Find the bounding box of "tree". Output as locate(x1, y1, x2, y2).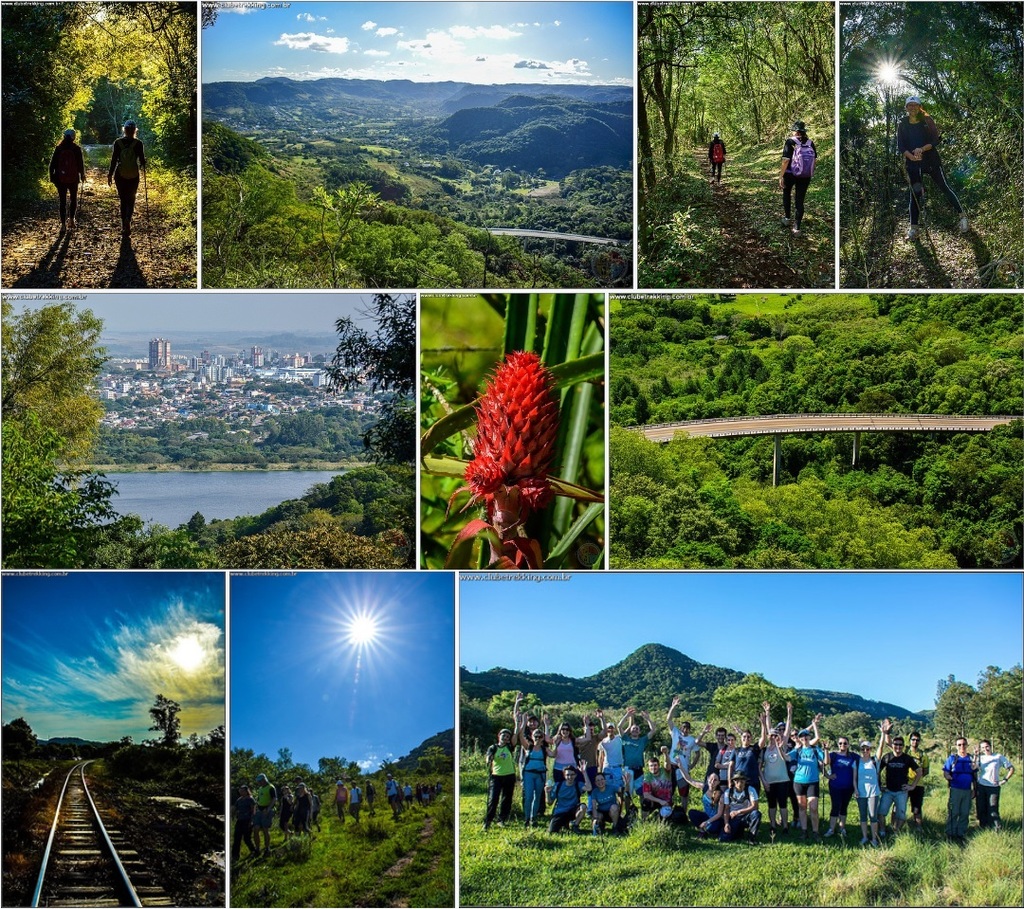
locate(0, 2, 106, 227).
